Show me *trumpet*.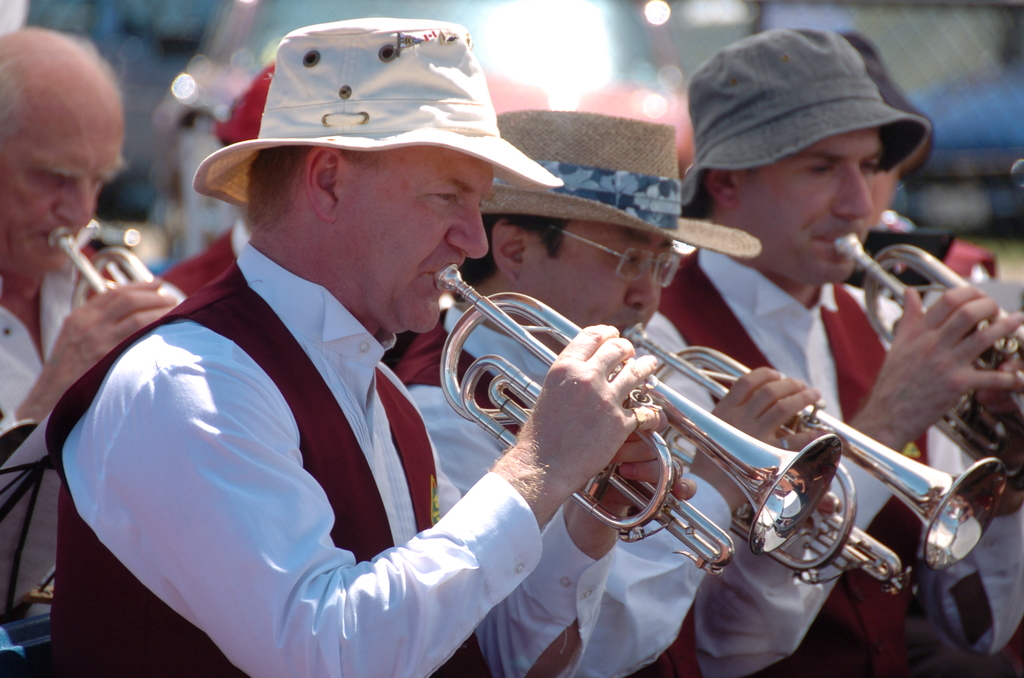
*trumpet* is here: bbox(49, 225, 189, 304).
